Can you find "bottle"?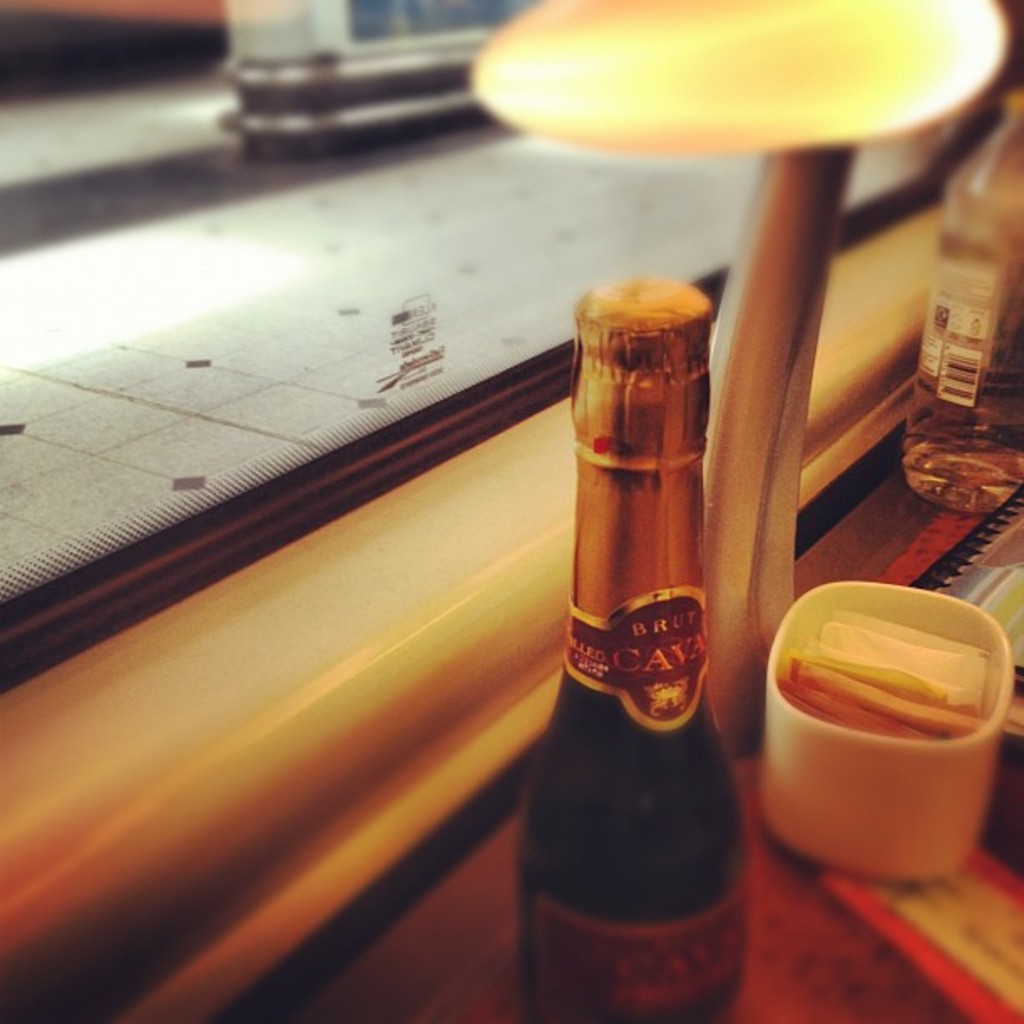
Yes, bounding box: 529/315/761/991.
